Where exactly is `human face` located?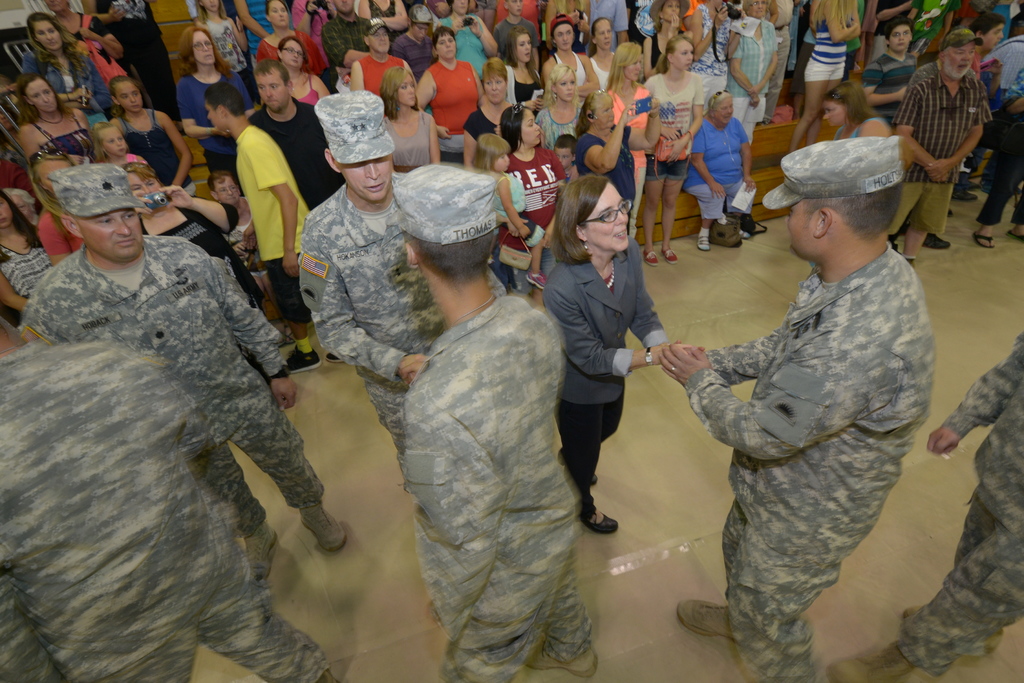
Its bounding box is [x1=433, y1=26, x2=459, y2=63].
